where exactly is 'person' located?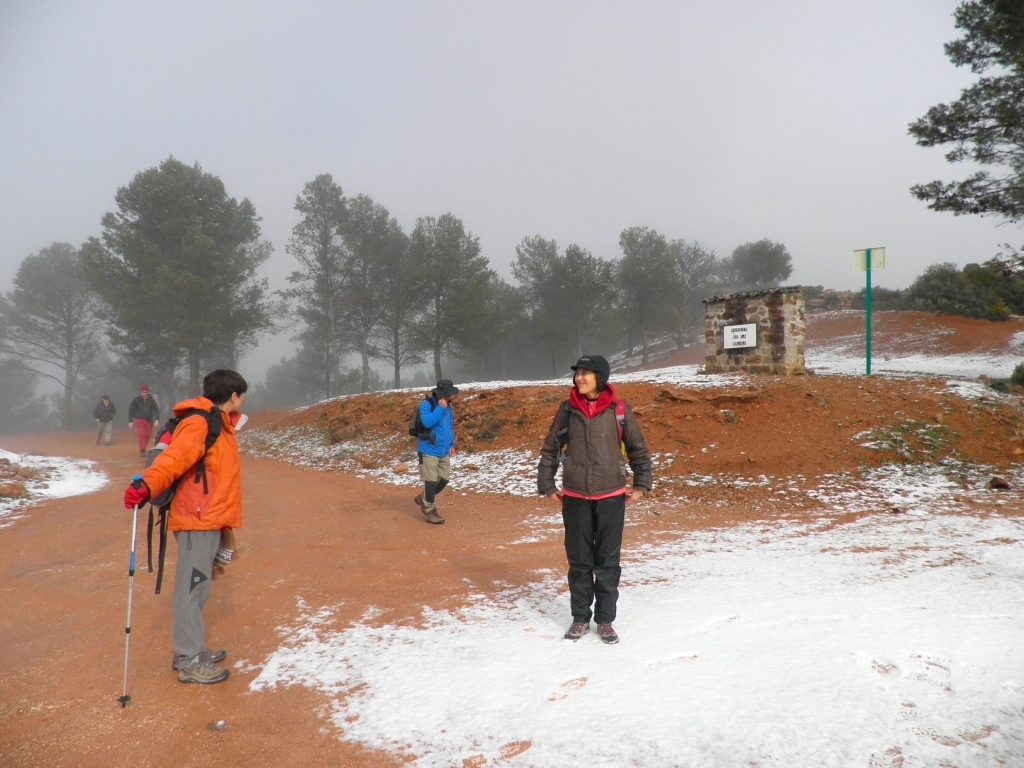
Its bounding box is x1=414 y1=379 x2=459 y2=528.
